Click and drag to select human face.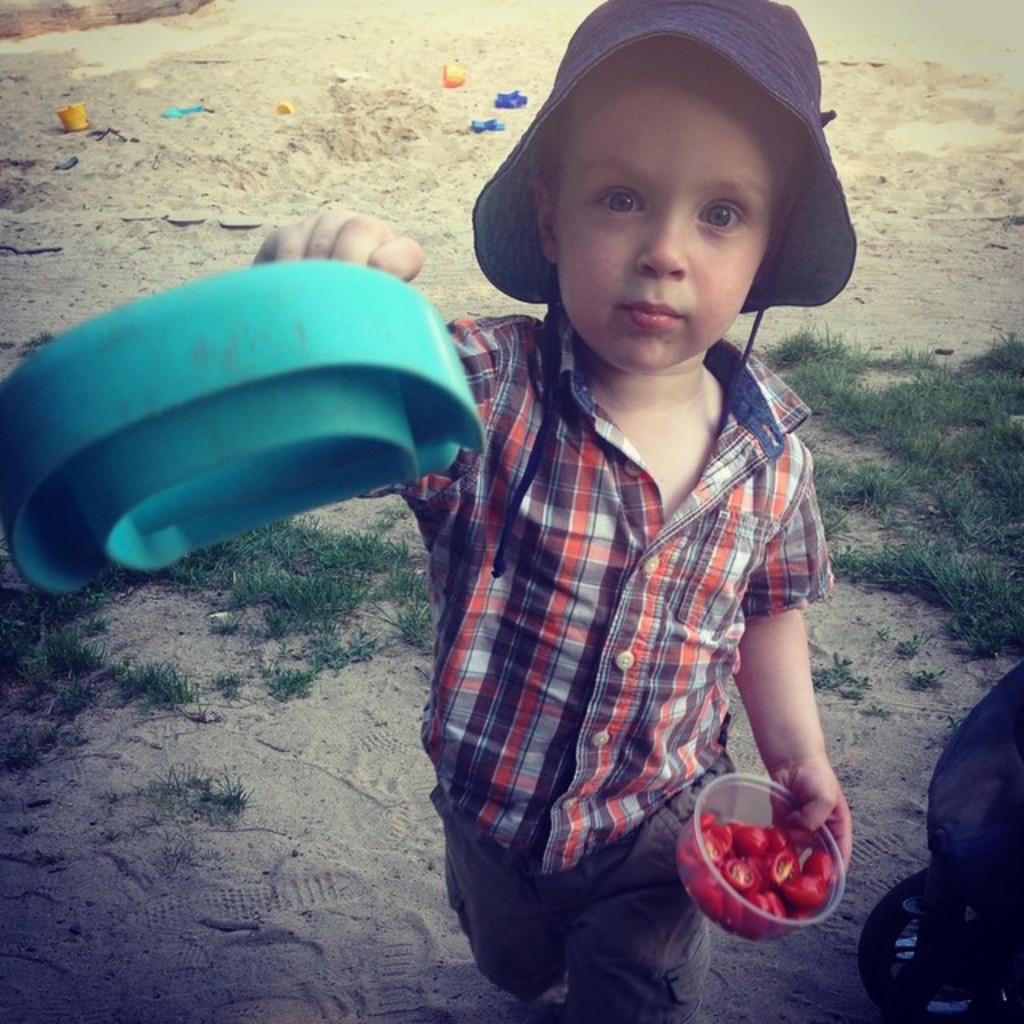
Selection: <region>560, 69, 779, 366</region>.
